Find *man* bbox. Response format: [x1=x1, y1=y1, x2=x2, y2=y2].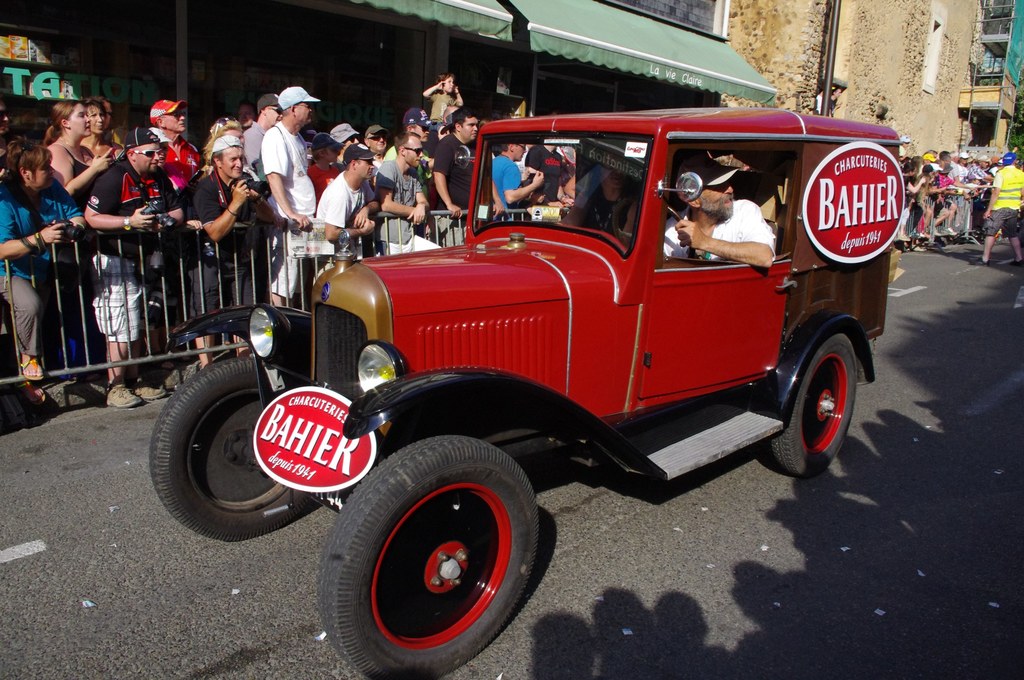
[x1=259, y1=79, x2=308, y2=232].
